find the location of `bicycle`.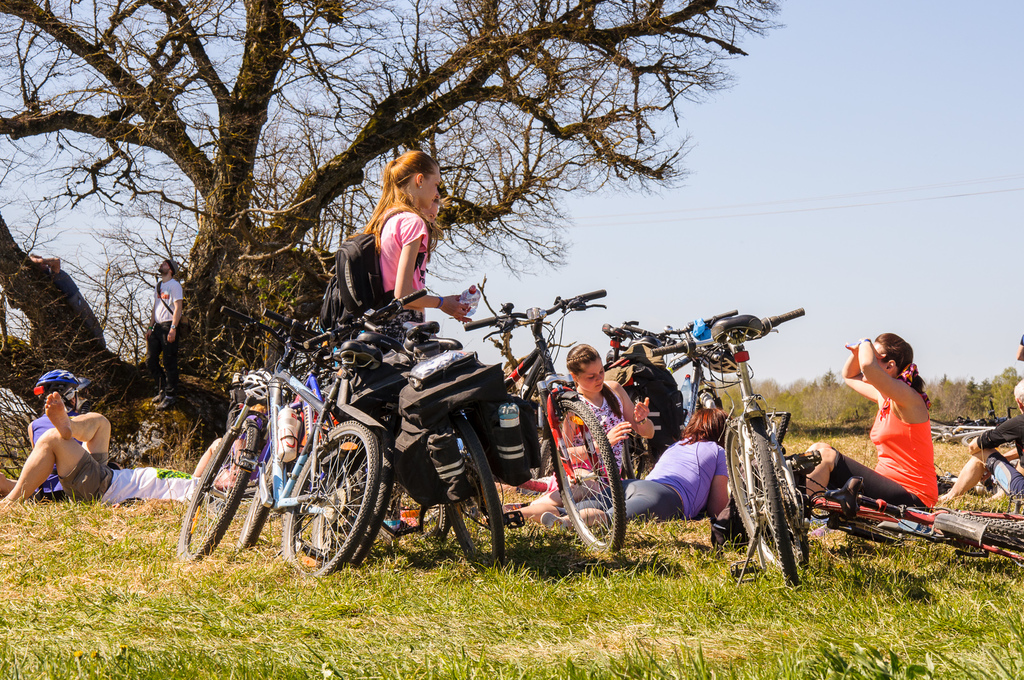
Location: [927,398,1003,451].
